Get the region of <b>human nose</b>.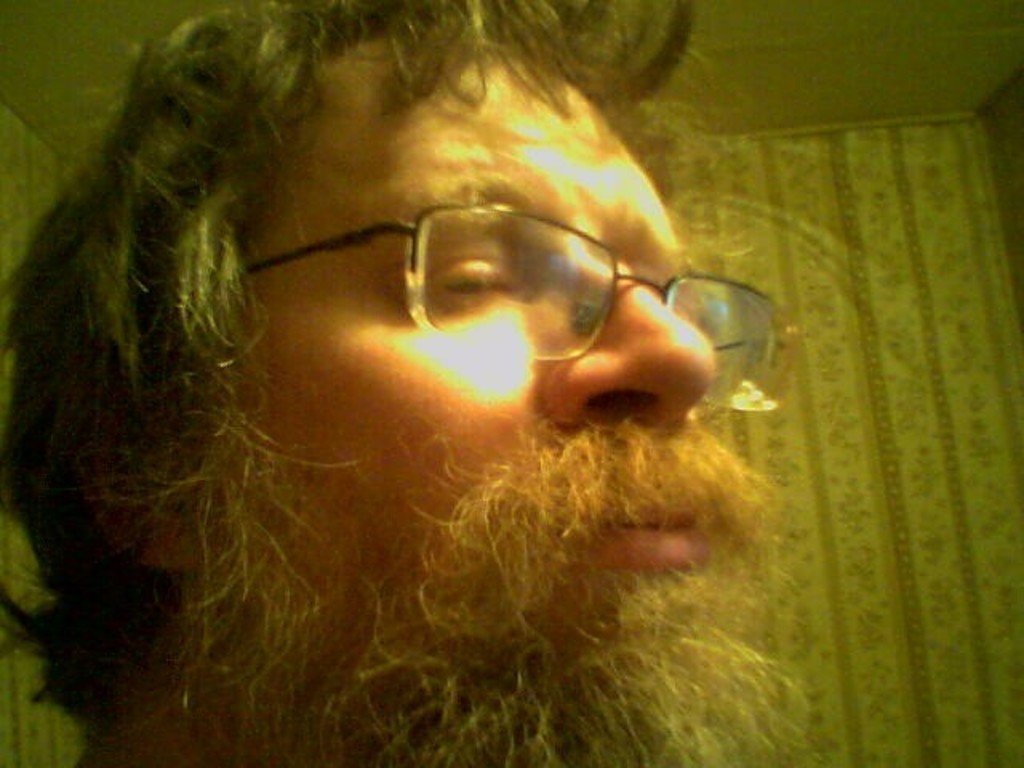
{"x1": 542, "y1": 251, "x2": 720, "y2": 418}.
